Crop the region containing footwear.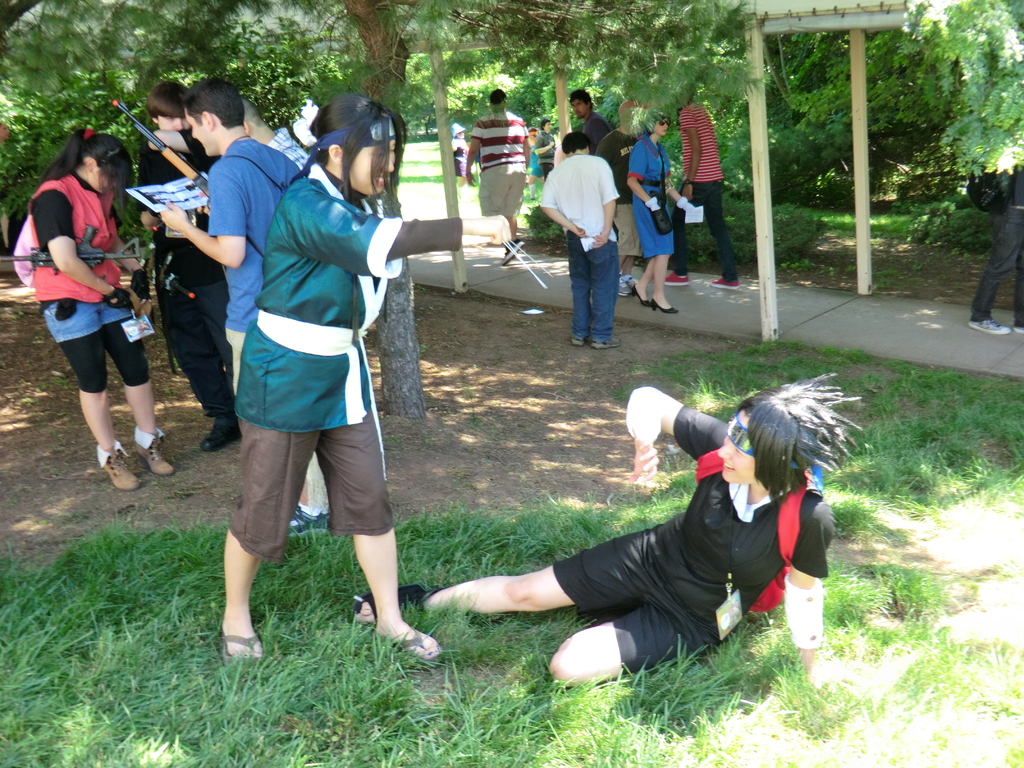
Crop region: BBox(98, 438, 141, 492).
